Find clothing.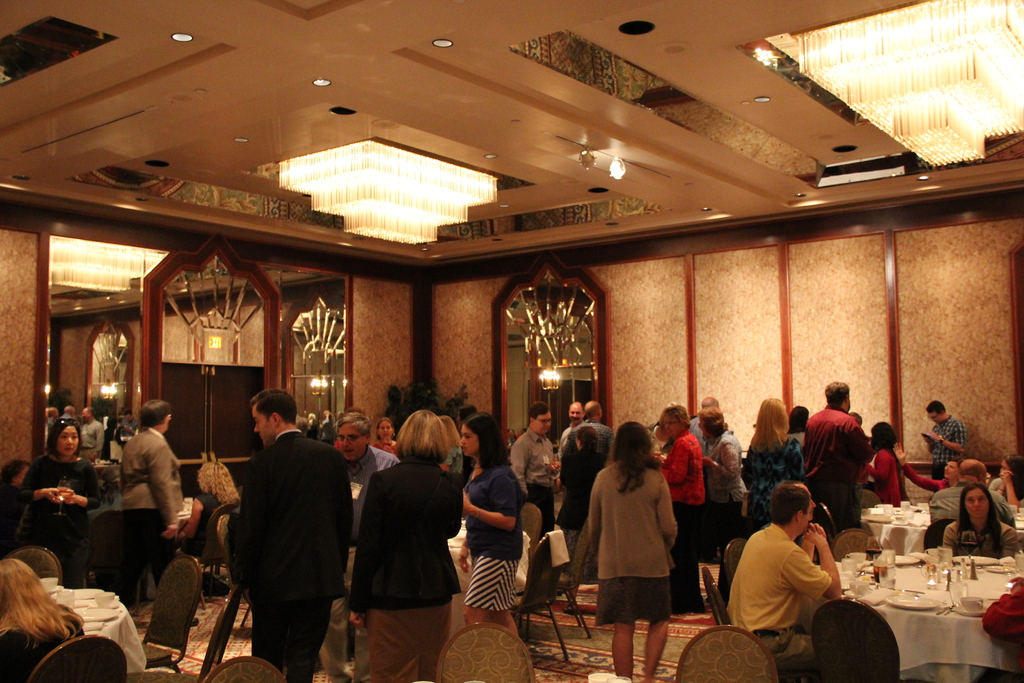
locate(986, 472, 1023, 500).
